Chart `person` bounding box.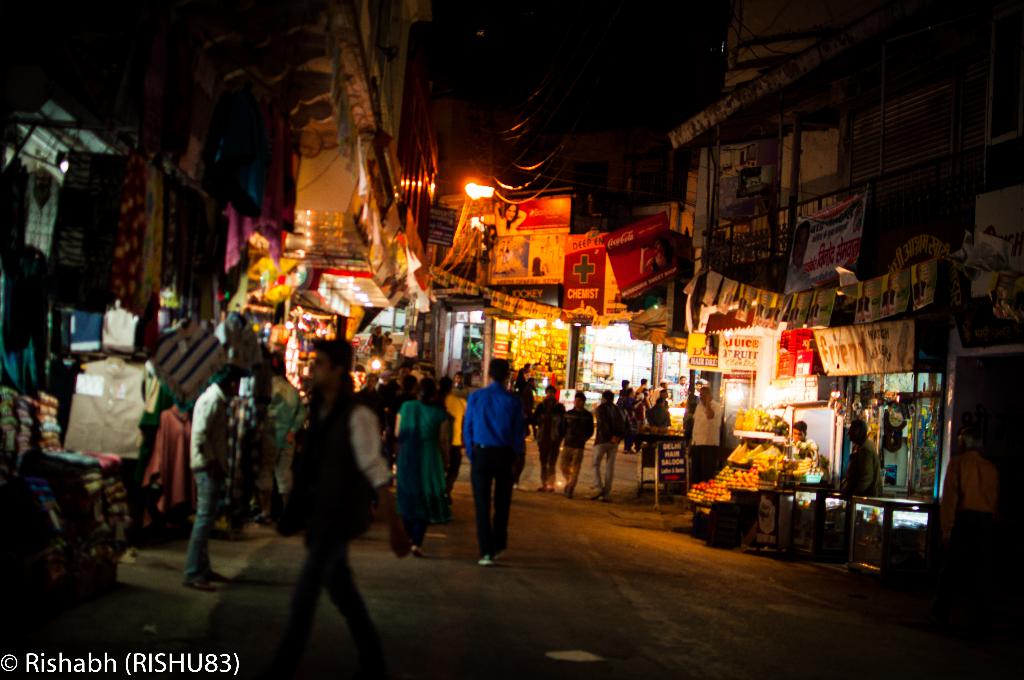
Charted: box=[465, 360, 534, 556].
